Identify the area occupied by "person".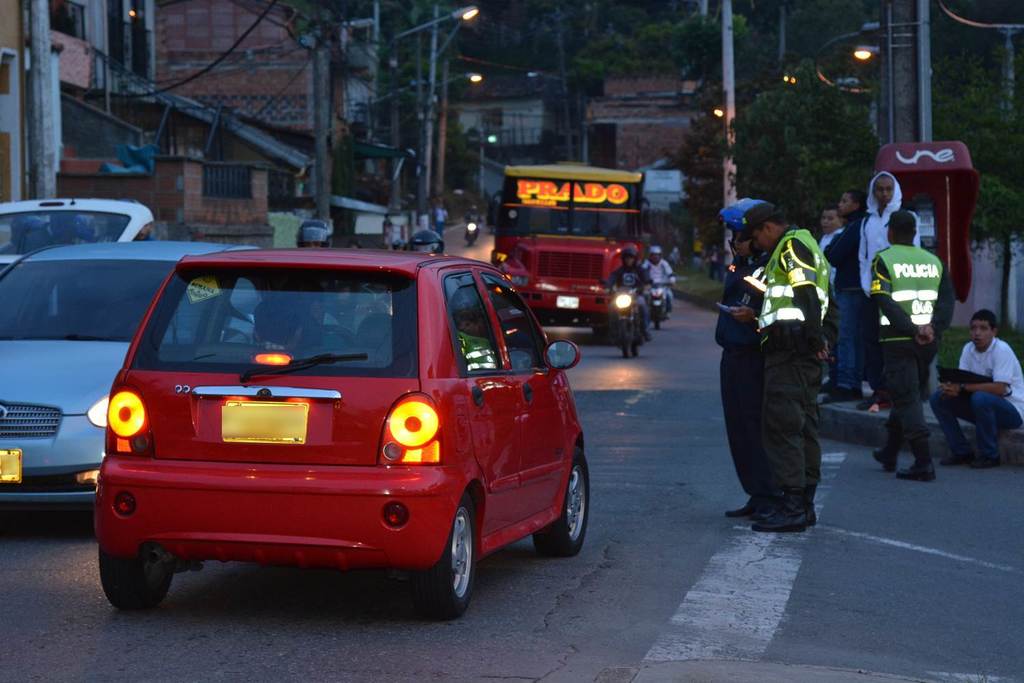
Area: crop(810, 208, 844, 394).
